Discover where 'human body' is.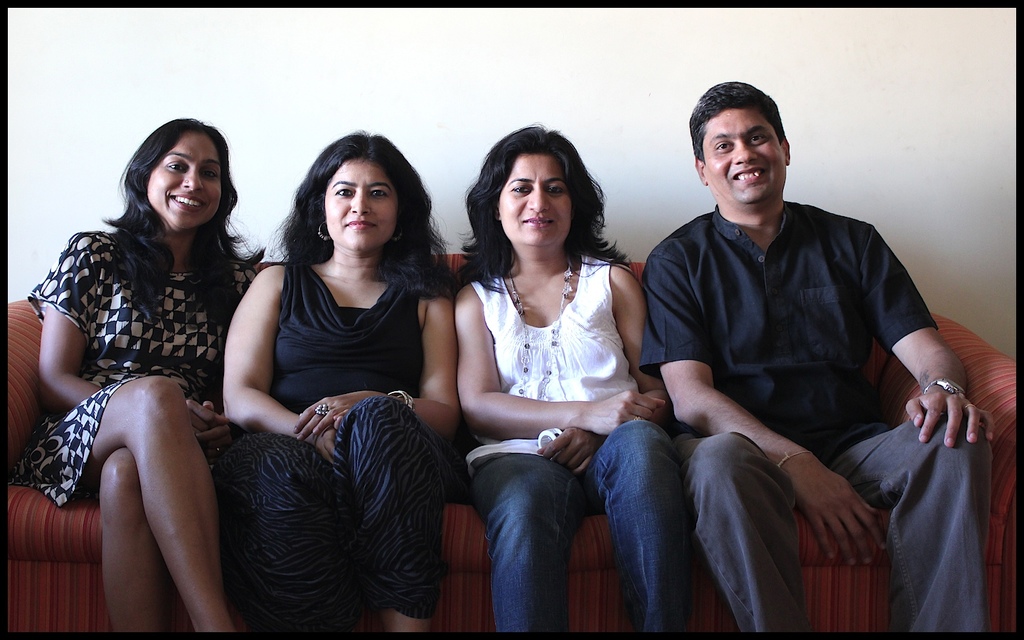
Discovered at (left=225, top=129, right=466, bottom=639).
